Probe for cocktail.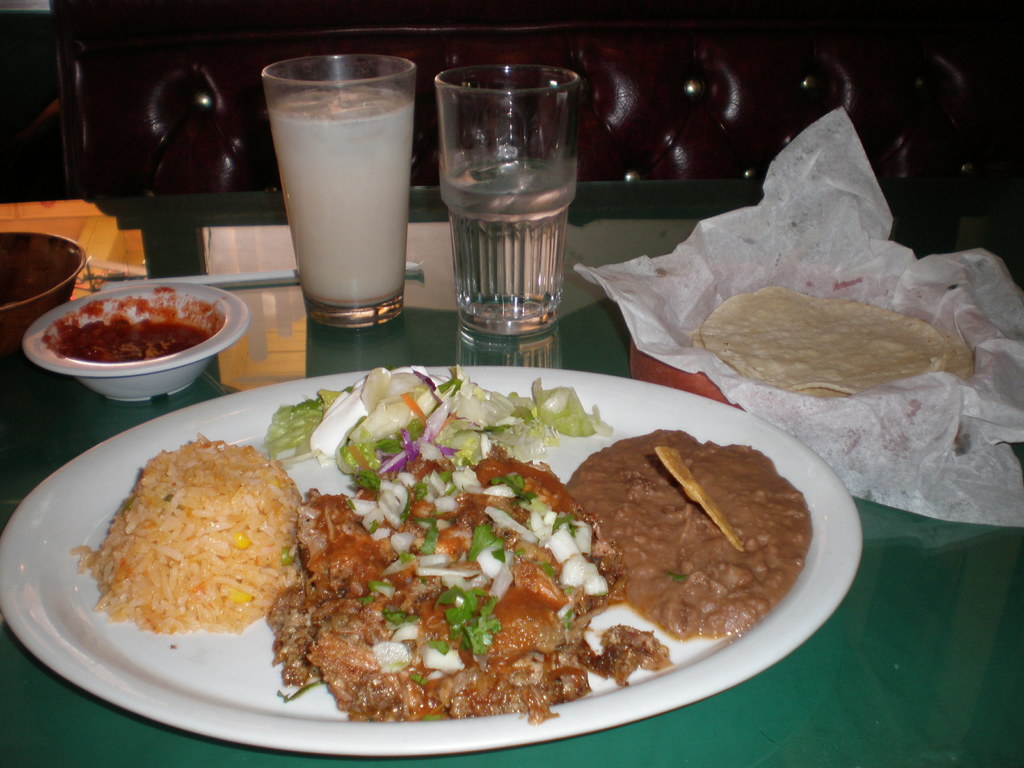
Probe result: 416/49/592/350.
